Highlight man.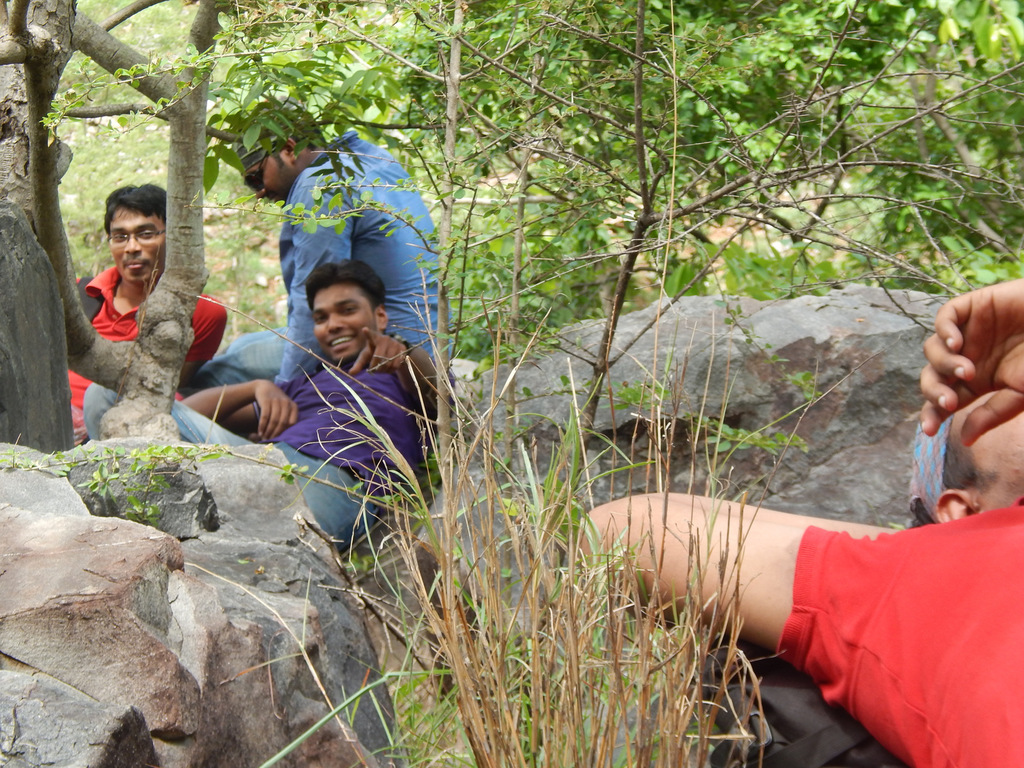
Highlighted region: l=80, t=263, r=454, b=542.
